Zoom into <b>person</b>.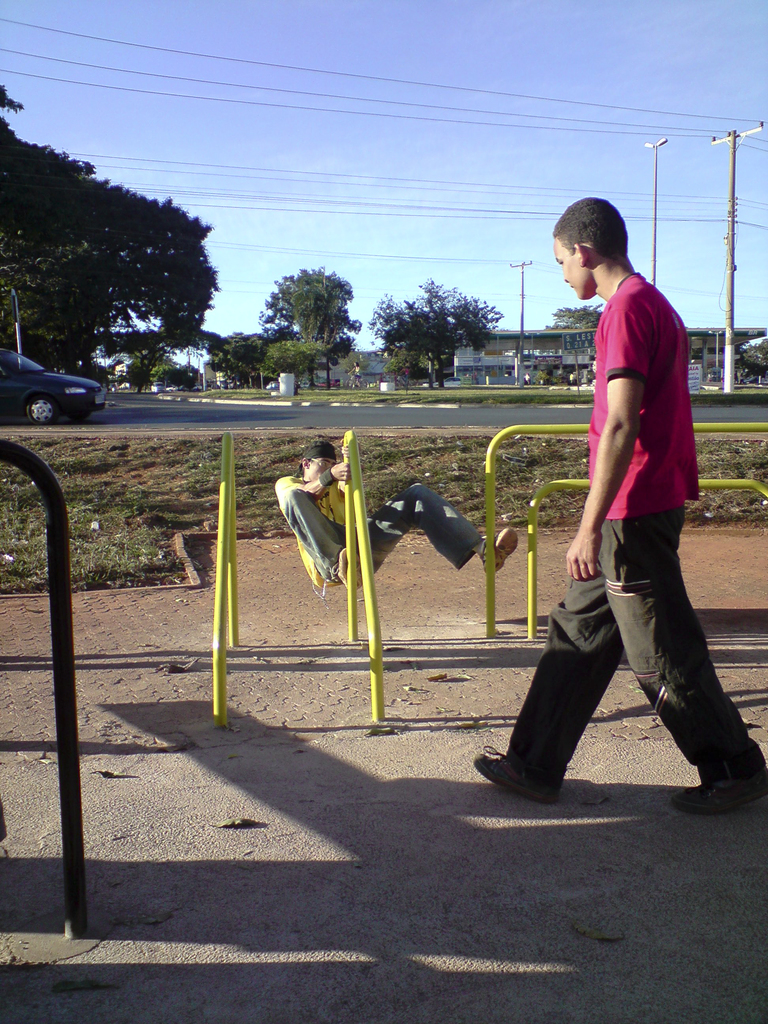
Zoom target: {"x1": 265, "y1": 444, "x2": 531, "y2": 591}.
